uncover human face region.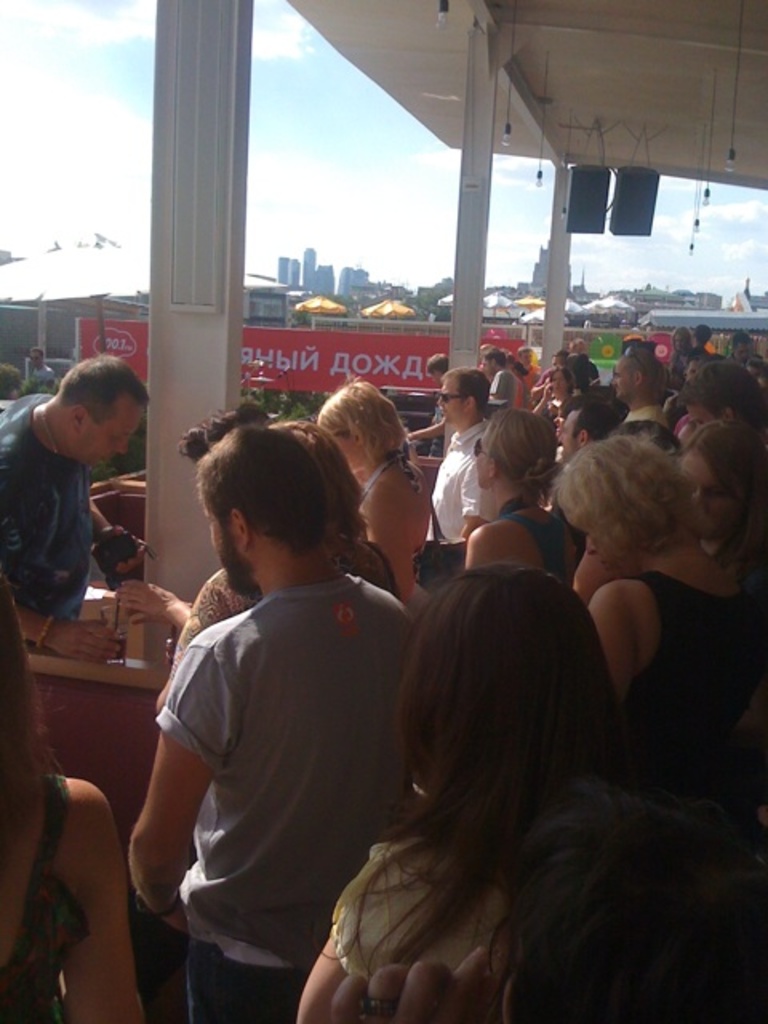
Uncovered: (480,426,488,486).
